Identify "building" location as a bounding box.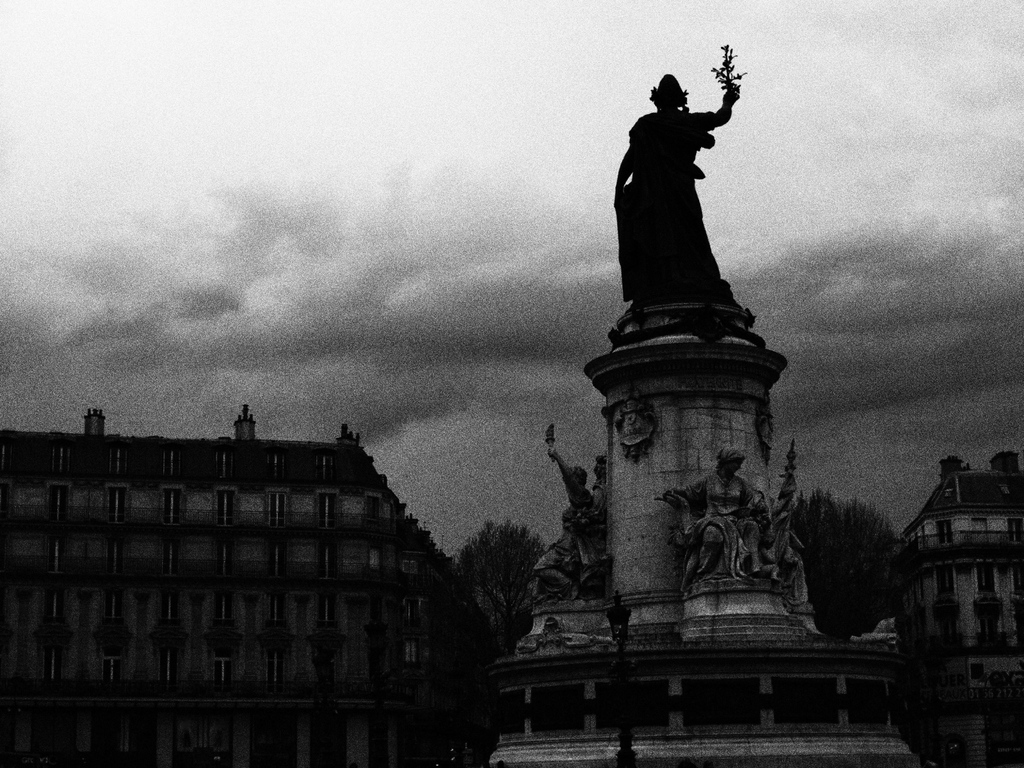
box=[879, 449, 1023, 767].
